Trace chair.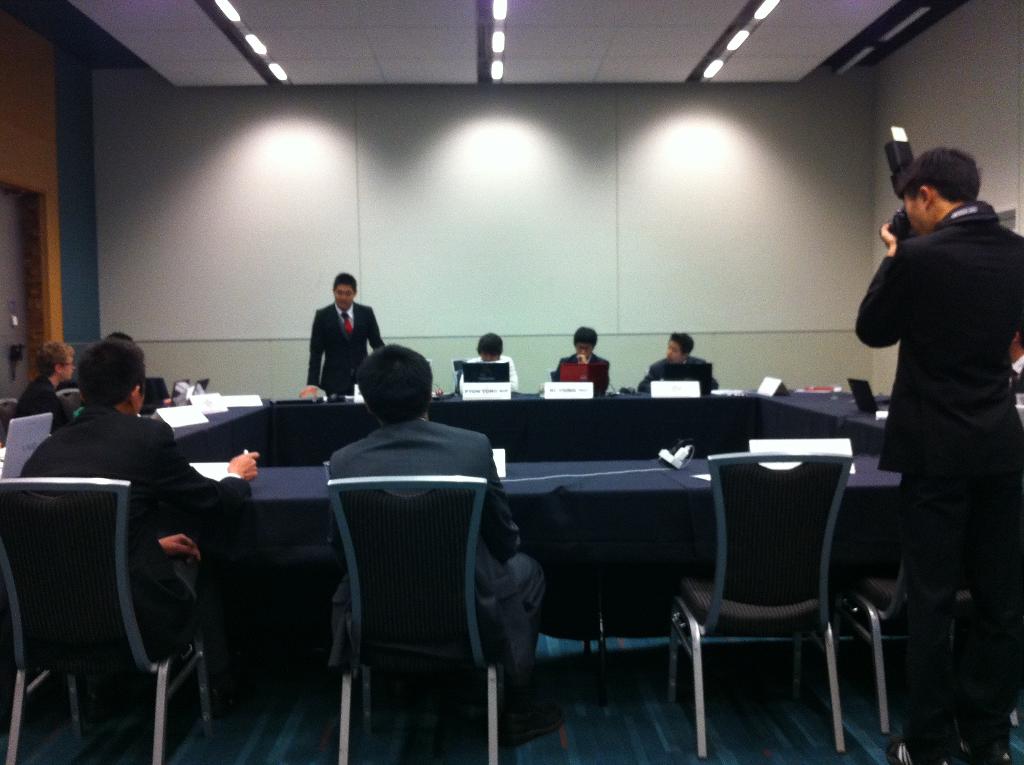
Traced to {"x1": 844, "y1": 476, "x2": 910, "y2": 764}.
